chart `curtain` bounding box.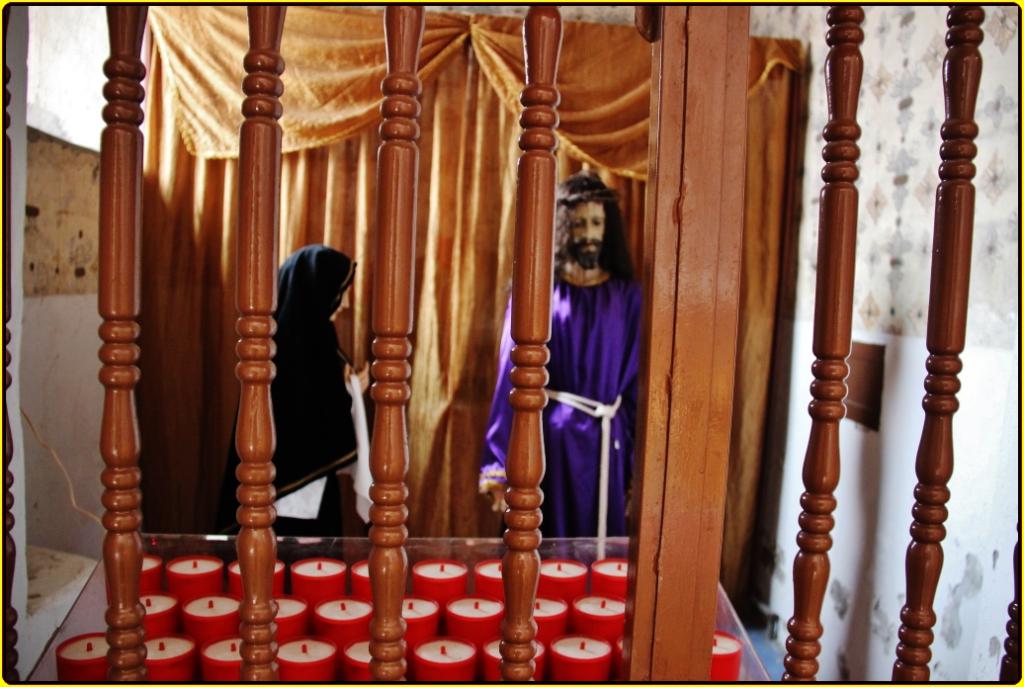
Charted: select_region(141, 0, 788, 527).
